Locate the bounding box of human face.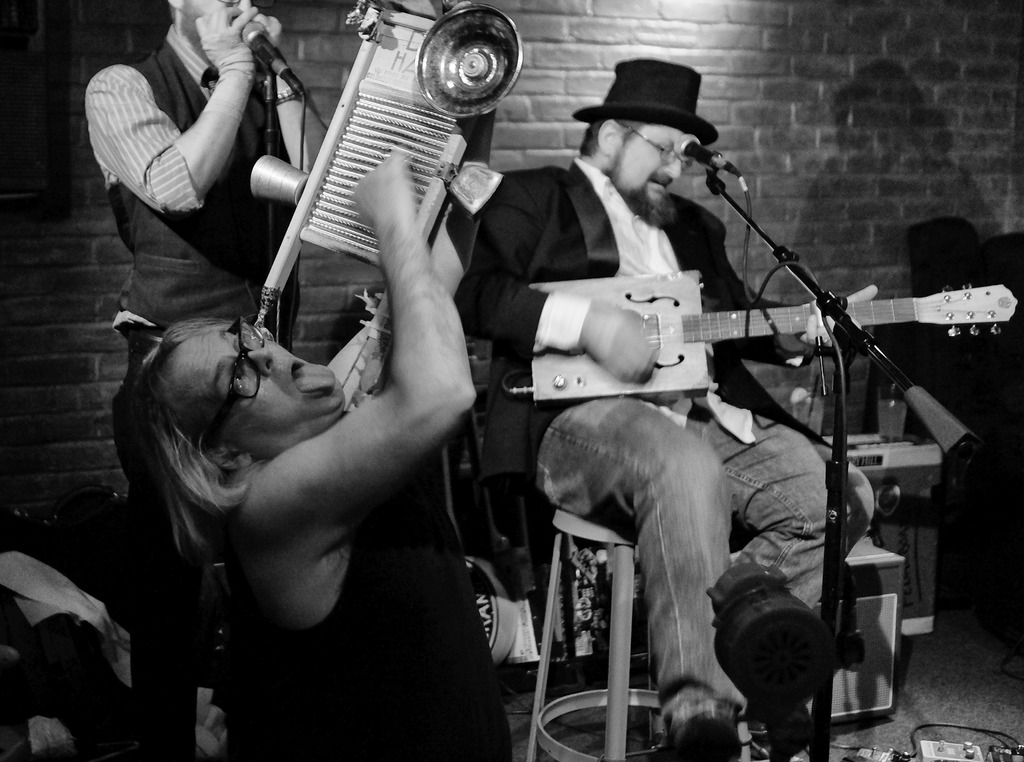
Bounding box: {"x1": 621, "y1": 133, "x2": 692, "y2": 199}.
